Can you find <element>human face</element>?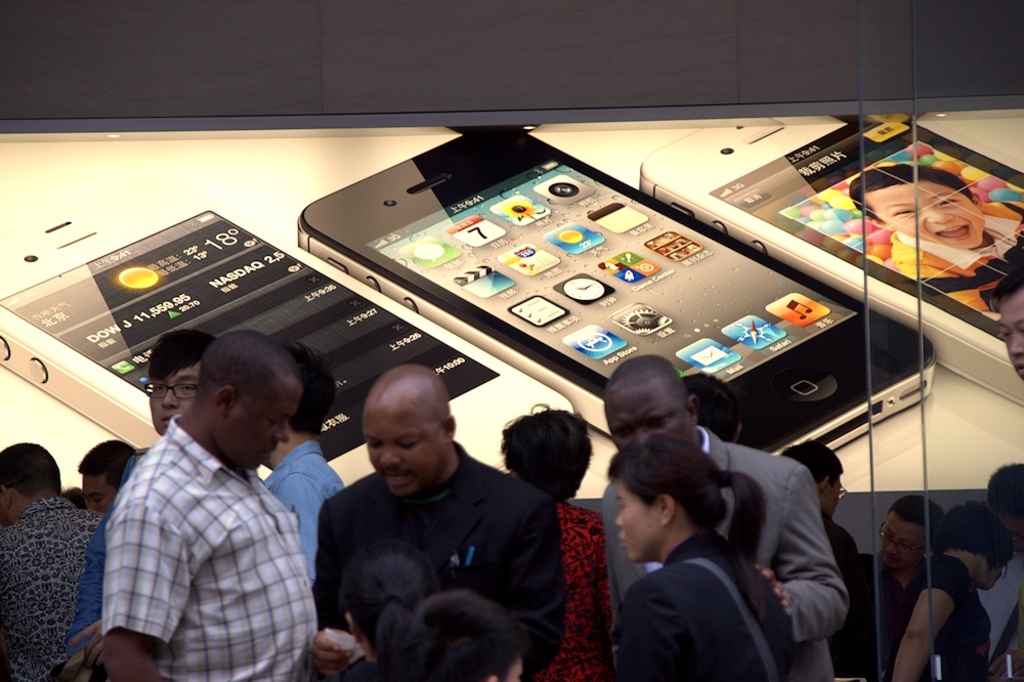
Yes, bounding box: [364, 394, 444, 495].
